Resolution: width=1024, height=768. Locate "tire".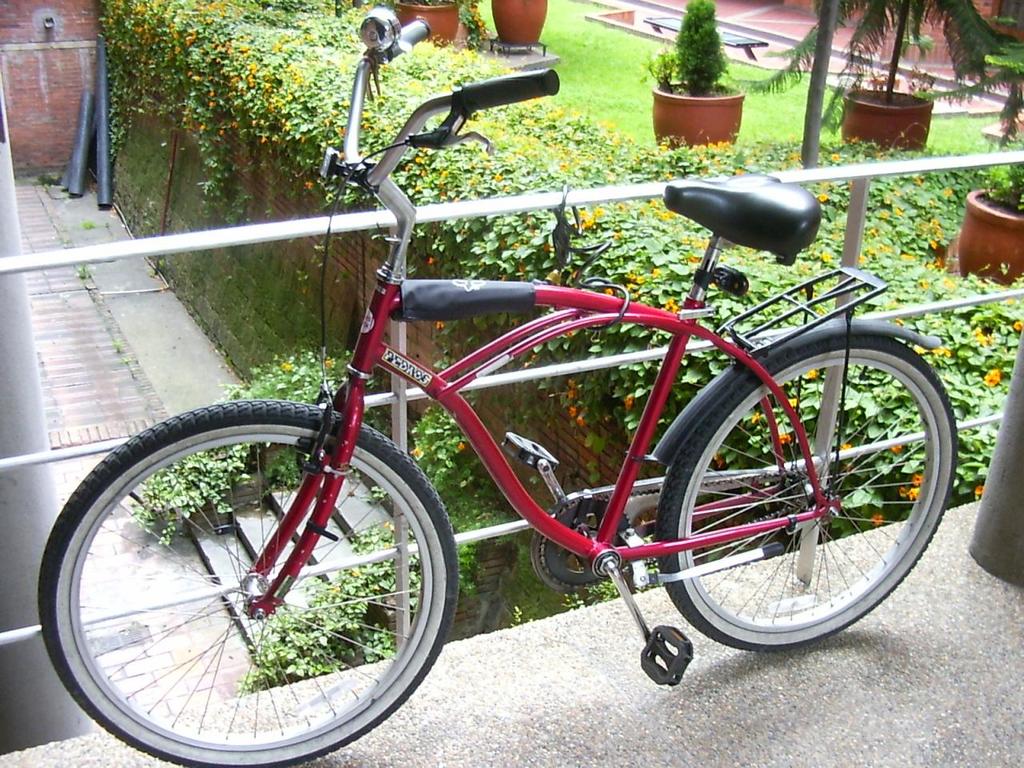
<region>654, 322, 960, 652</region>.
